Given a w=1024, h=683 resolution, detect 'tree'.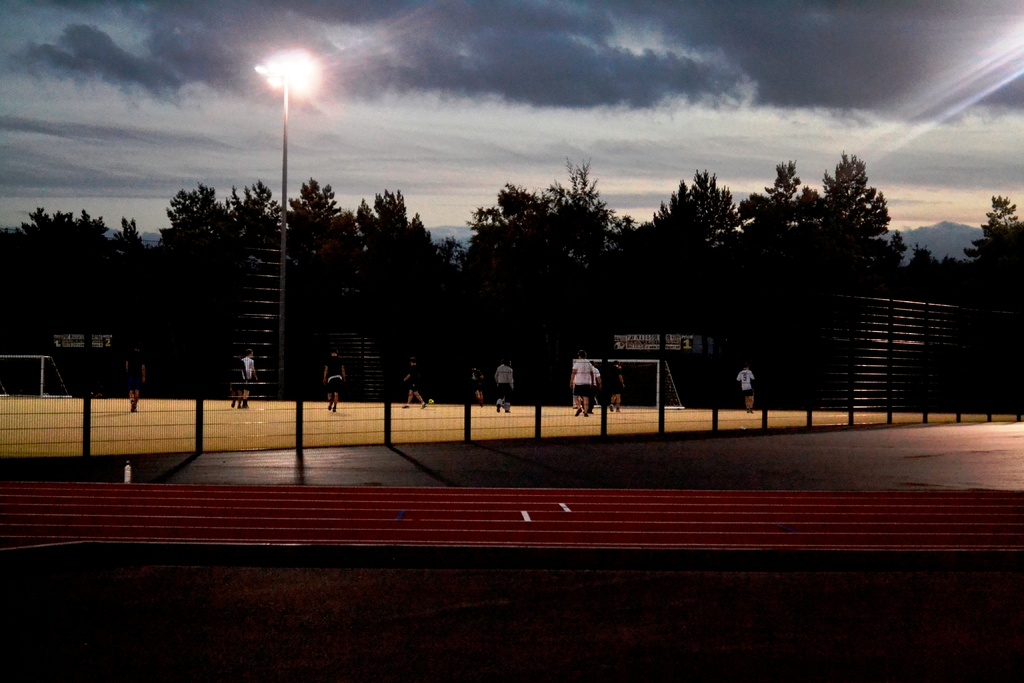
(x1=627, y1=162, x2=762, y2=304).
